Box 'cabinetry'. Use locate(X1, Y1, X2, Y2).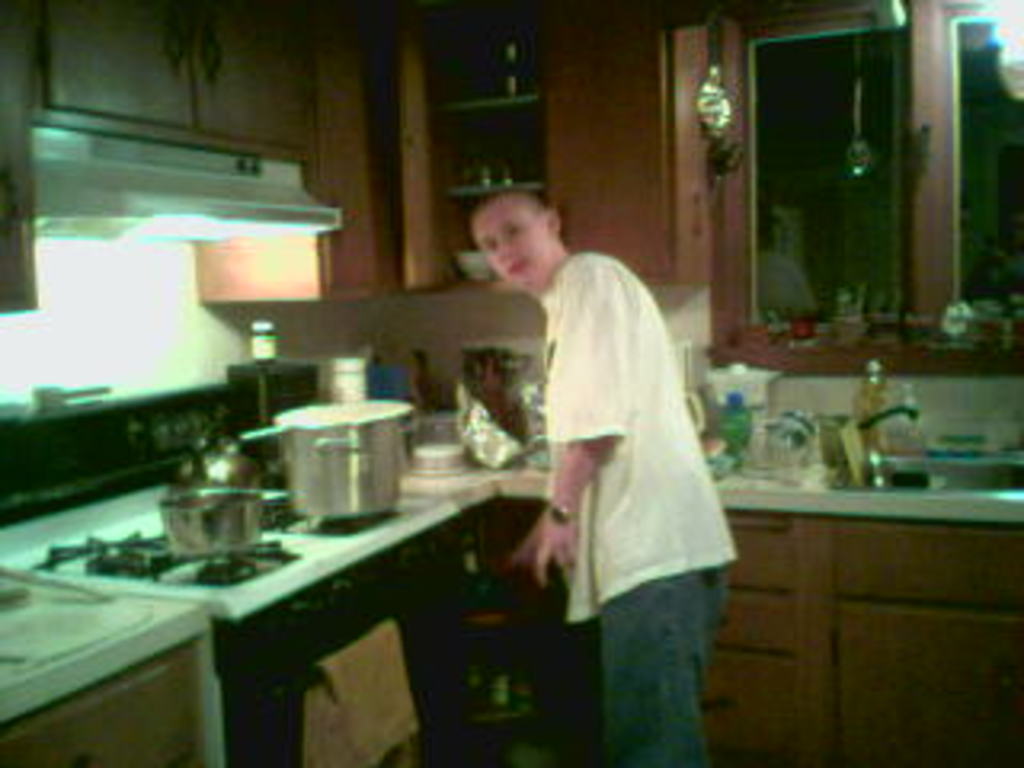
locate(704, 509, 1021, 765).
